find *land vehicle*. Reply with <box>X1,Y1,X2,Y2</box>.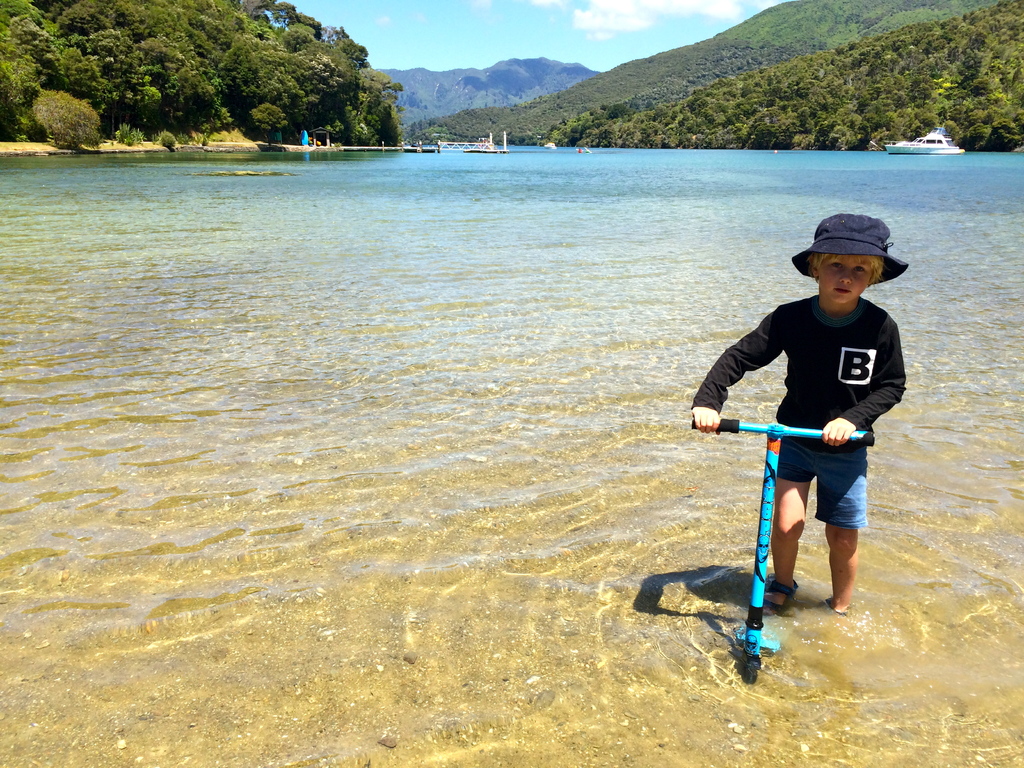
<box>691,418,867,677</box>.
